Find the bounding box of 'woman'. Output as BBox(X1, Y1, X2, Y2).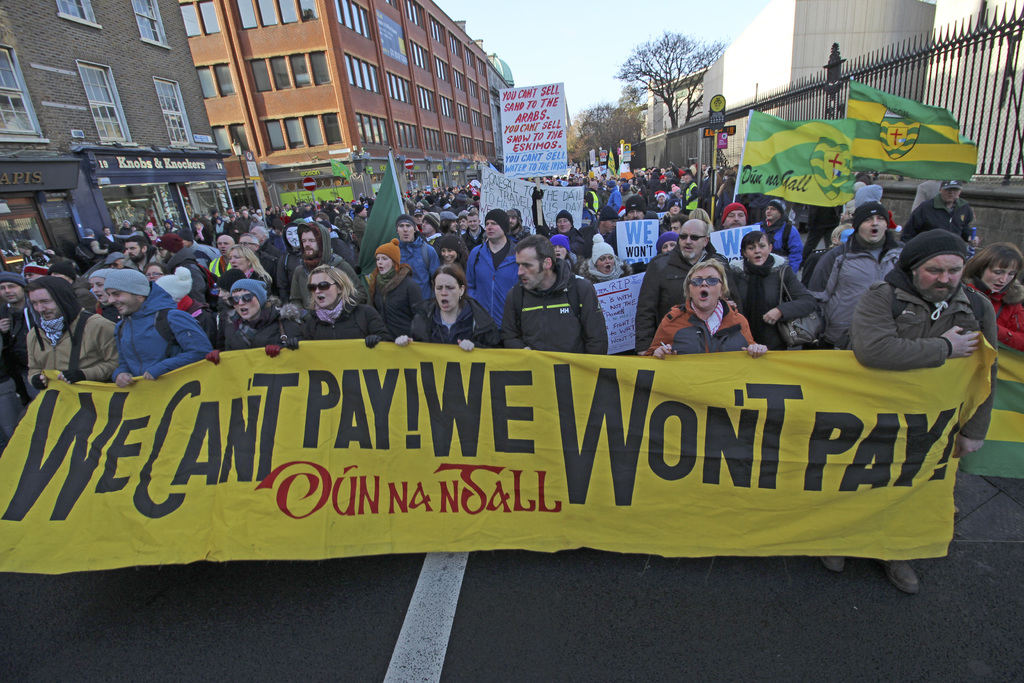
BBox(229, 243, 271, 284).
